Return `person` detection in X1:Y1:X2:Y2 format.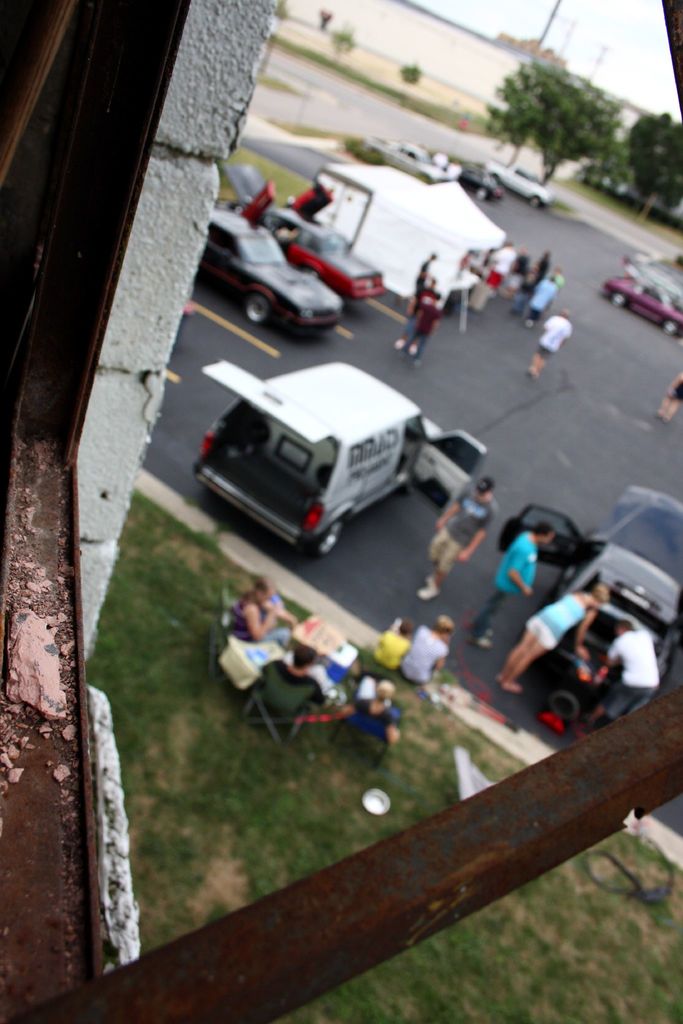
350:684:417:758.
